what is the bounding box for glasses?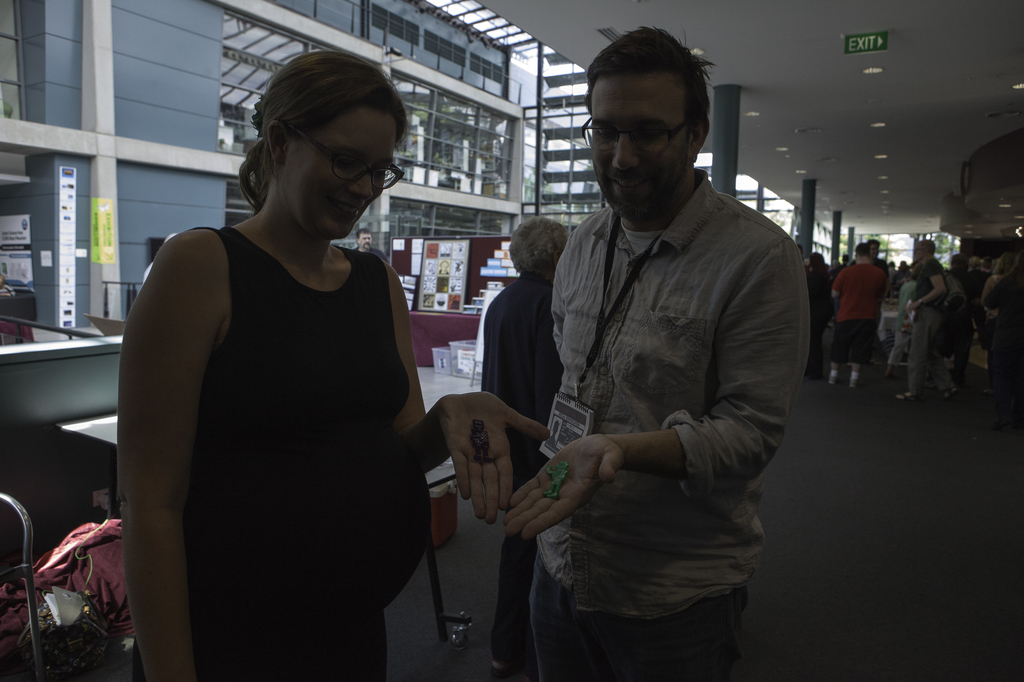
[left=290, top=130, right=401, bottom=192].
